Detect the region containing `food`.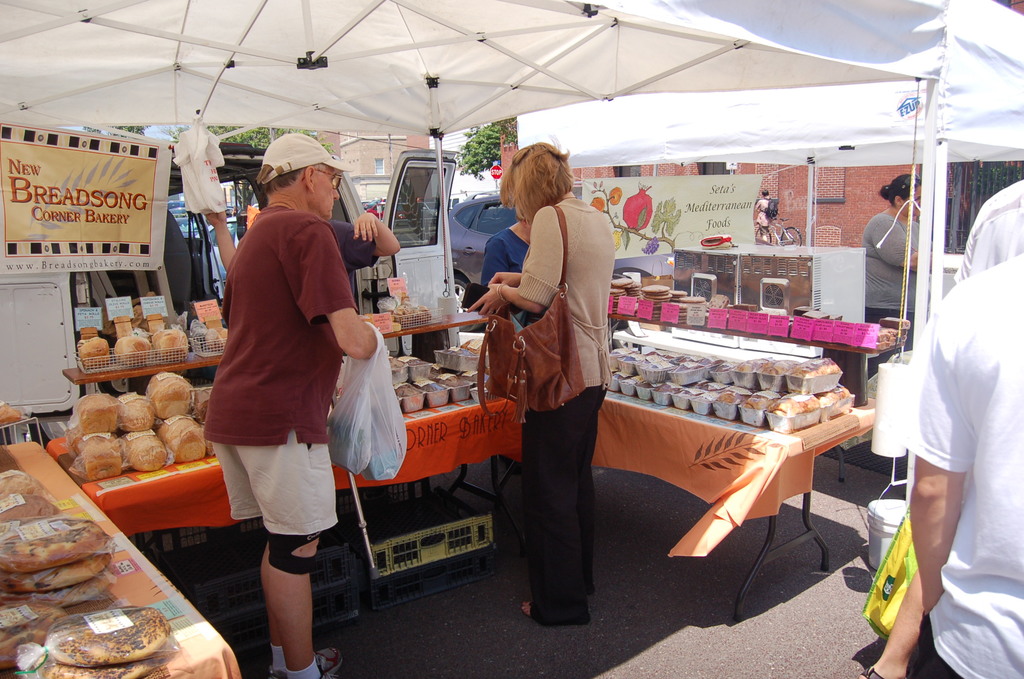
x1=163 y1=412 x2=214 y2=460.
